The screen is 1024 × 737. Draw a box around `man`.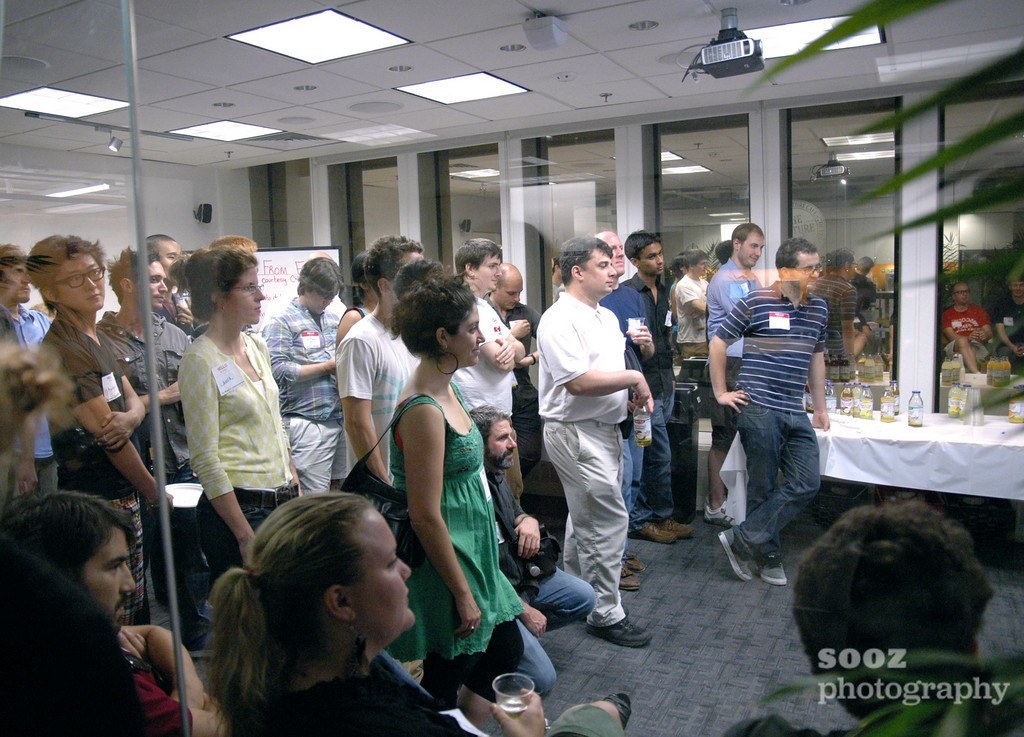
box(253, 254, 348, 497).
